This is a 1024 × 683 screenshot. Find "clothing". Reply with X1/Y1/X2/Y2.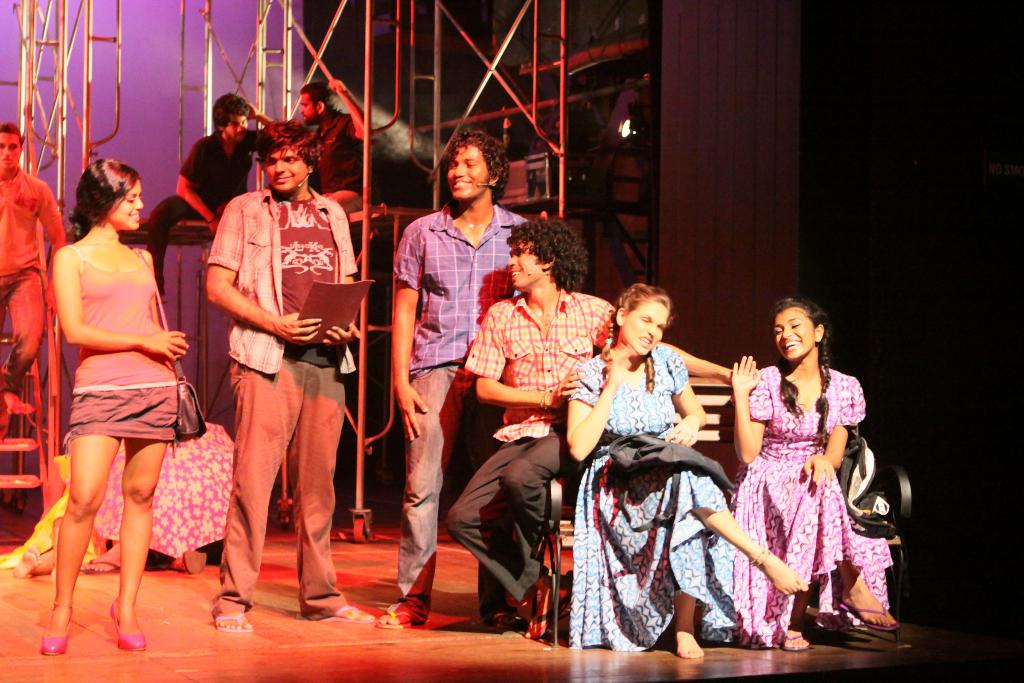
444/283/614/604.
